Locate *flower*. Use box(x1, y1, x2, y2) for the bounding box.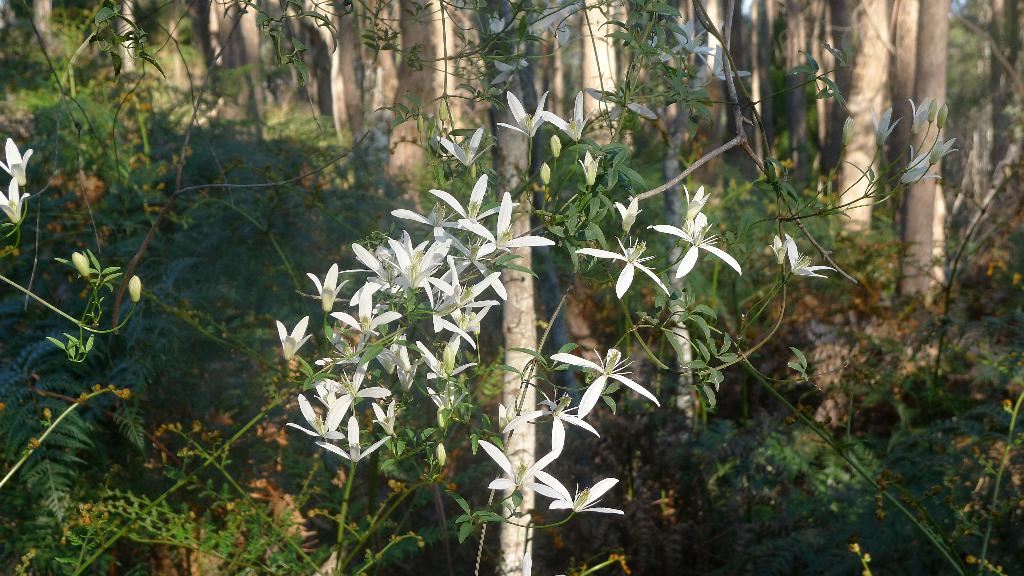
box(534, 467, 626, 516).
